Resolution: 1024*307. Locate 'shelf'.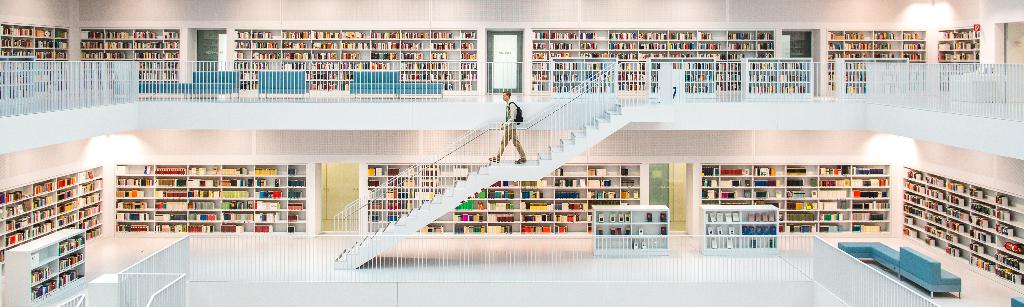
<bbox>762, 72, 775, 79</bbox>.
